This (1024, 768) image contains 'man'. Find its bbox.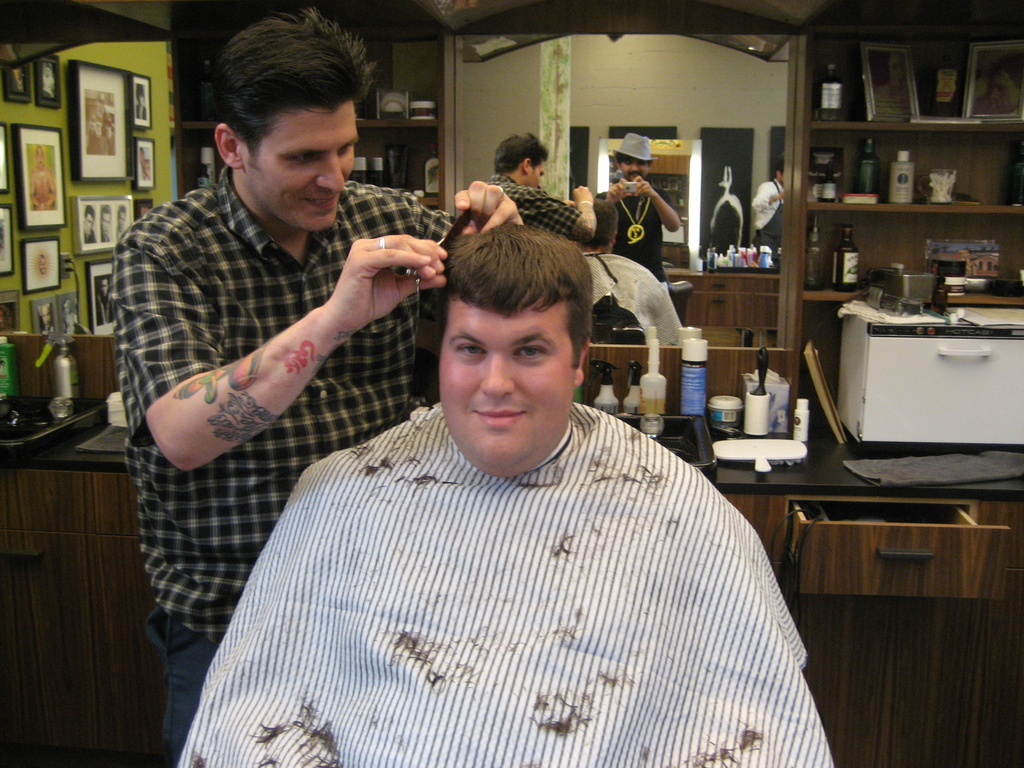
{"x1": 83, "y1": 205, "x2": 96, "y2": 241}.
